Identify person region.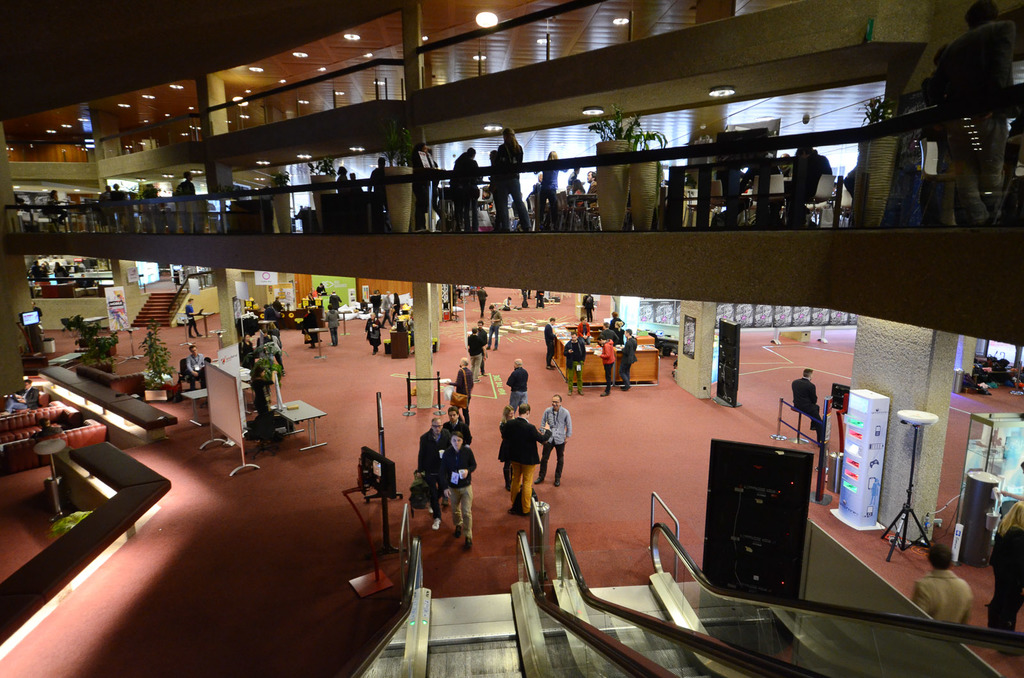
Region: l=581, t=293, r=596, b=317.
